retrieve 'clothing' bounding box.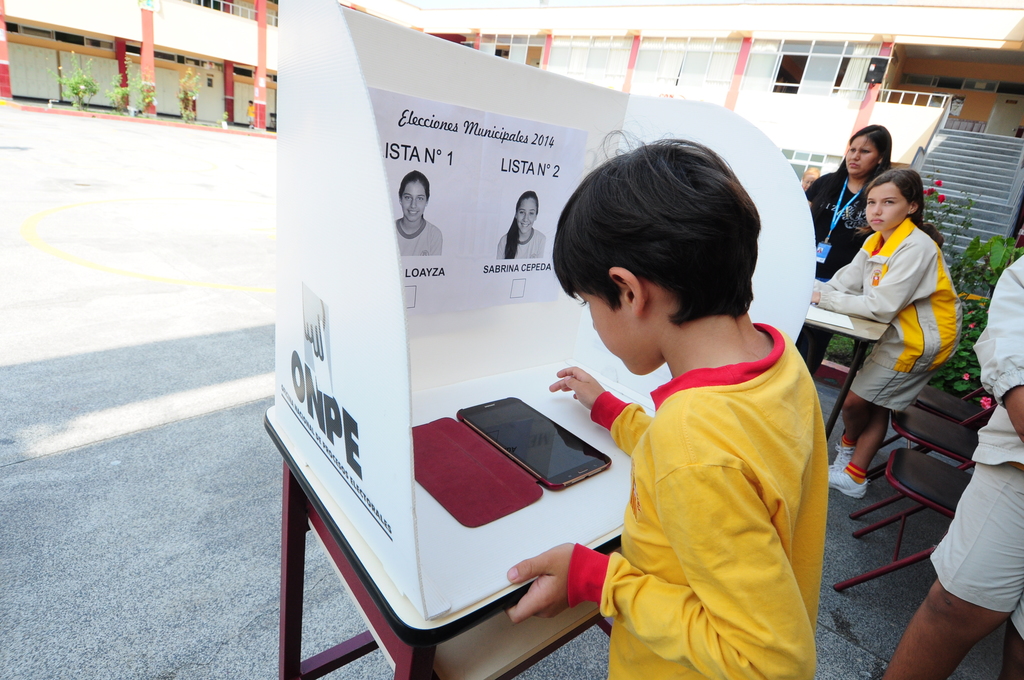
Bounding box: crop(927, 247, 1023, 640).
